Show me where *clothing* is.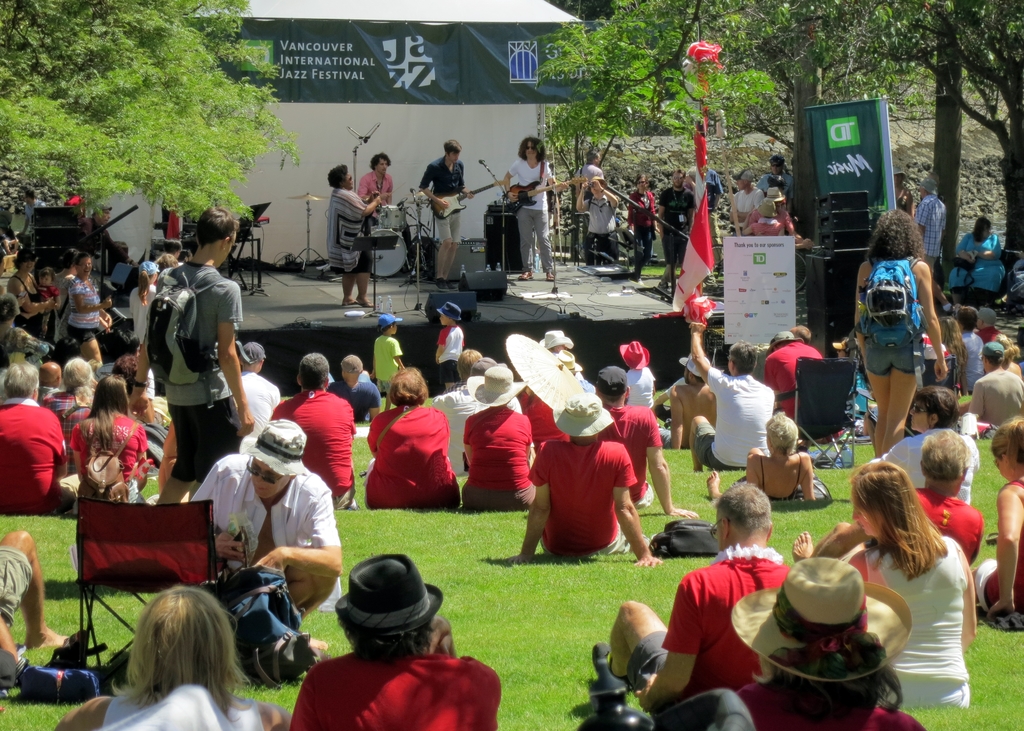
*clothing* is at x1=507 y1=155 x2=554 y2=275.
